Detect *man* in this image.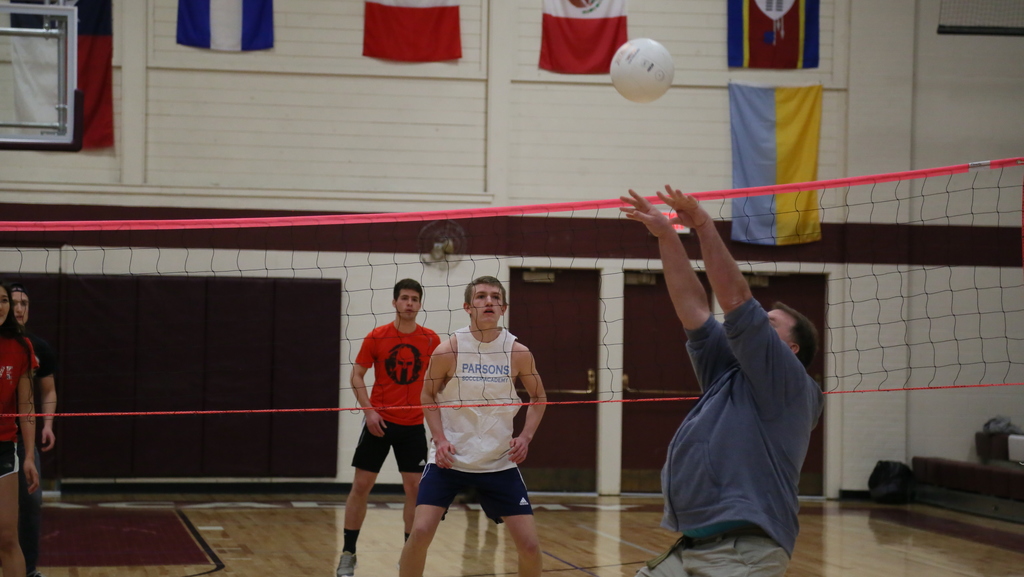
Detection: box(335, 278, 442, 576).
